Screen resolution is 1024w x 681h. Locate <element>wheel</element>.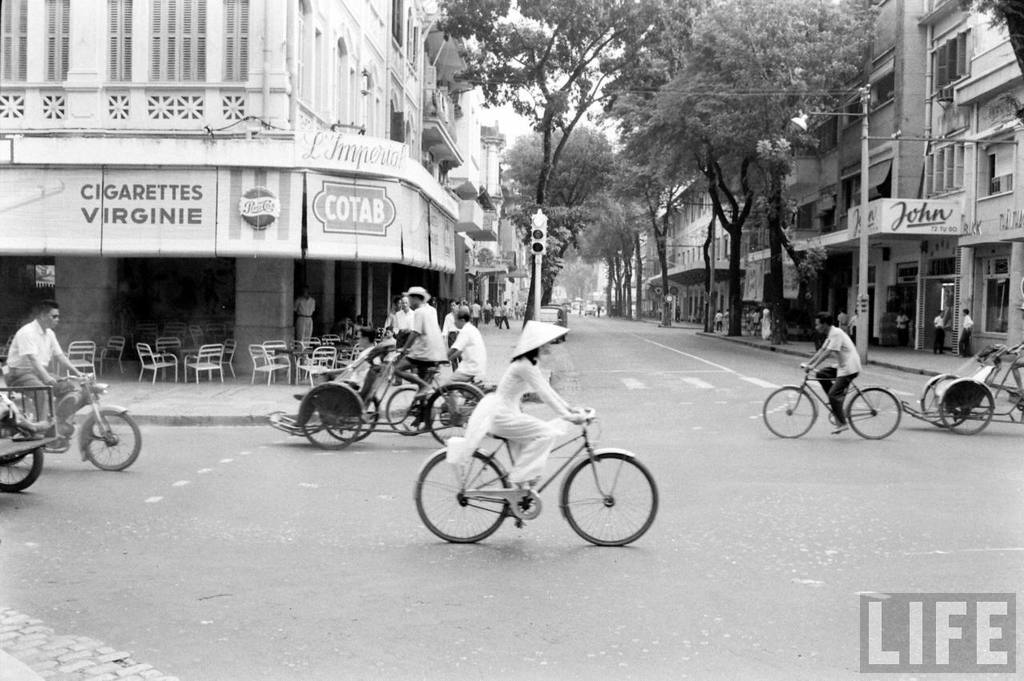
x1=79, y1=409, x2=154, y2=474.
